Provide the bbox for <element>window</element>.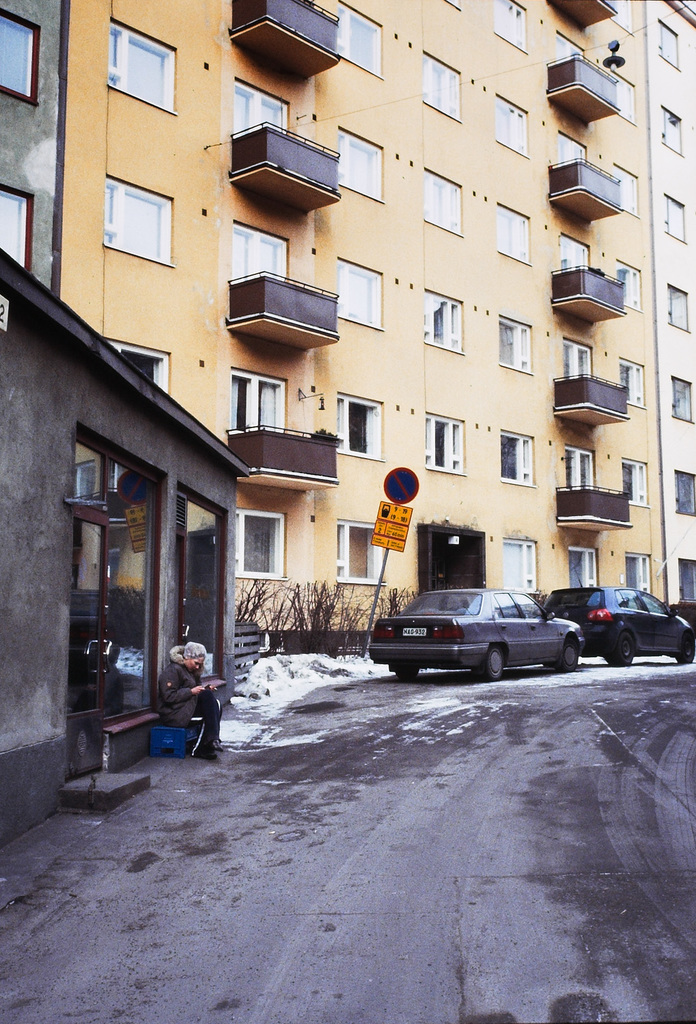
bbox(337, 7, 379, 72).
